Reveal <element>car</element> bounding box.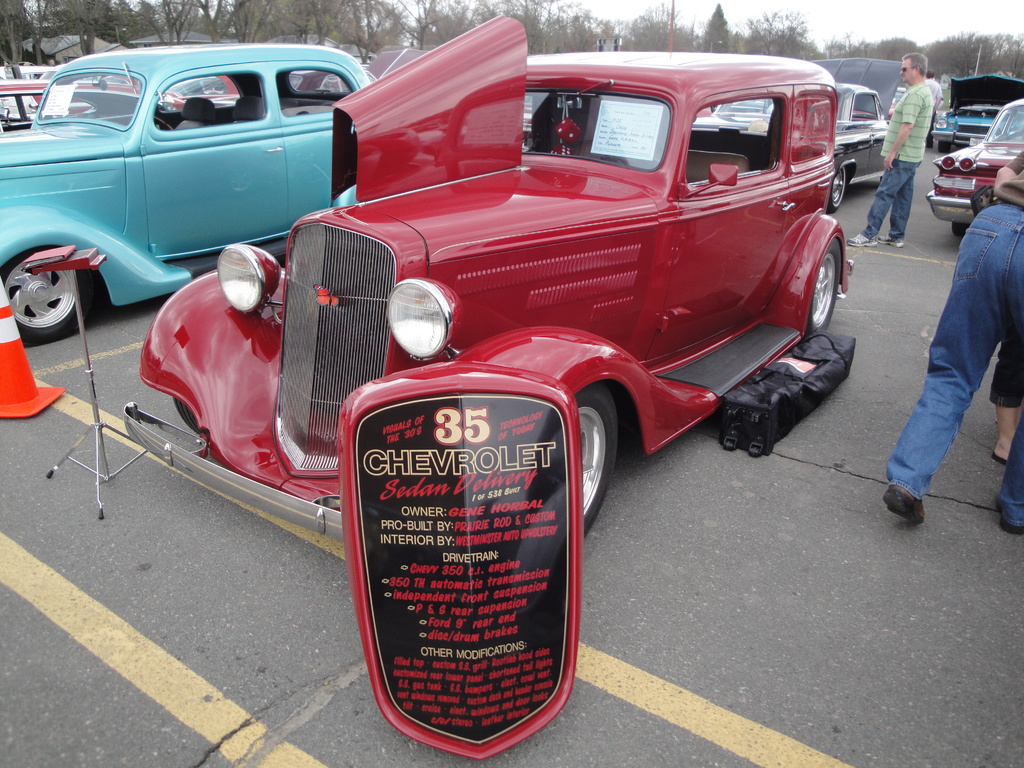
Revealed: box=[124, 13, 863, 548].
